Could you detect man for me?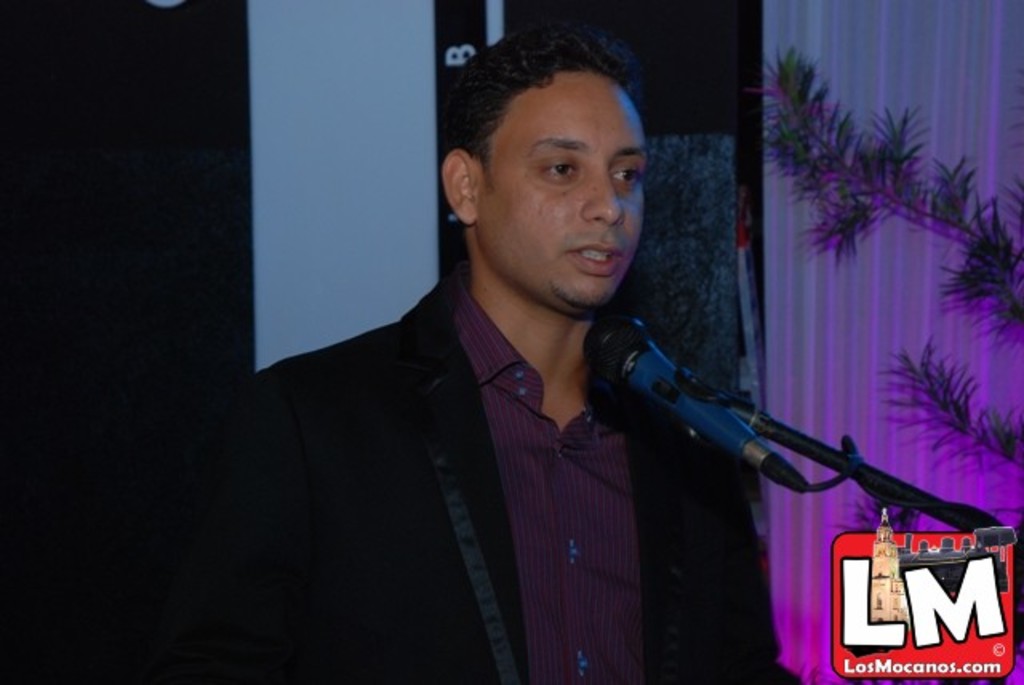
Detection result: [254,43,843,684].
